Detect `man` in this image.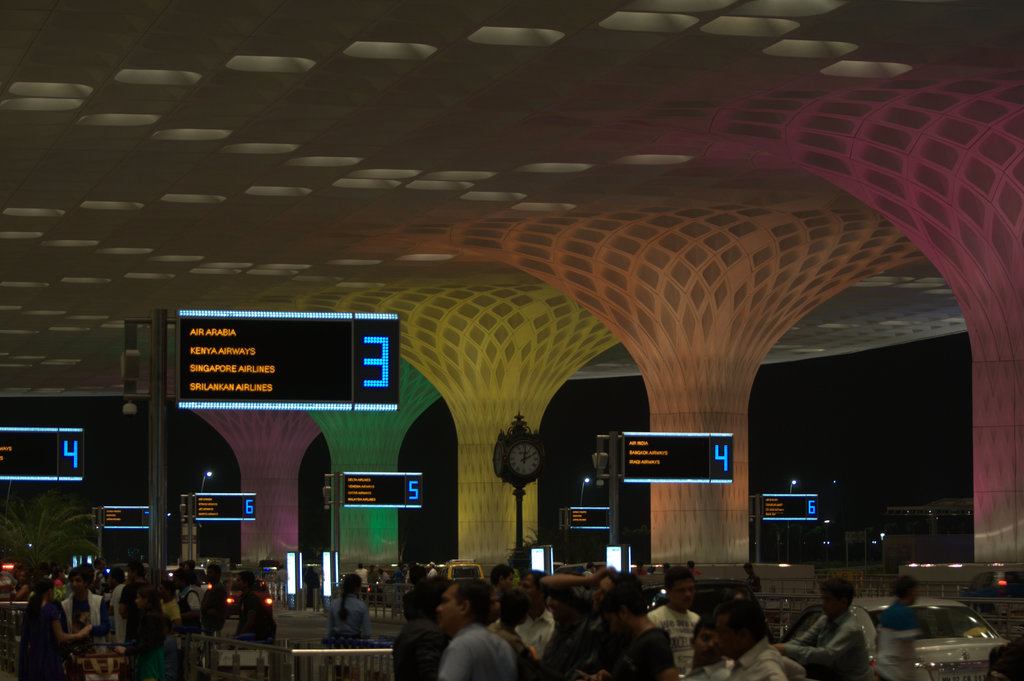
Detection: Rect(173, 572, 201, 641).
